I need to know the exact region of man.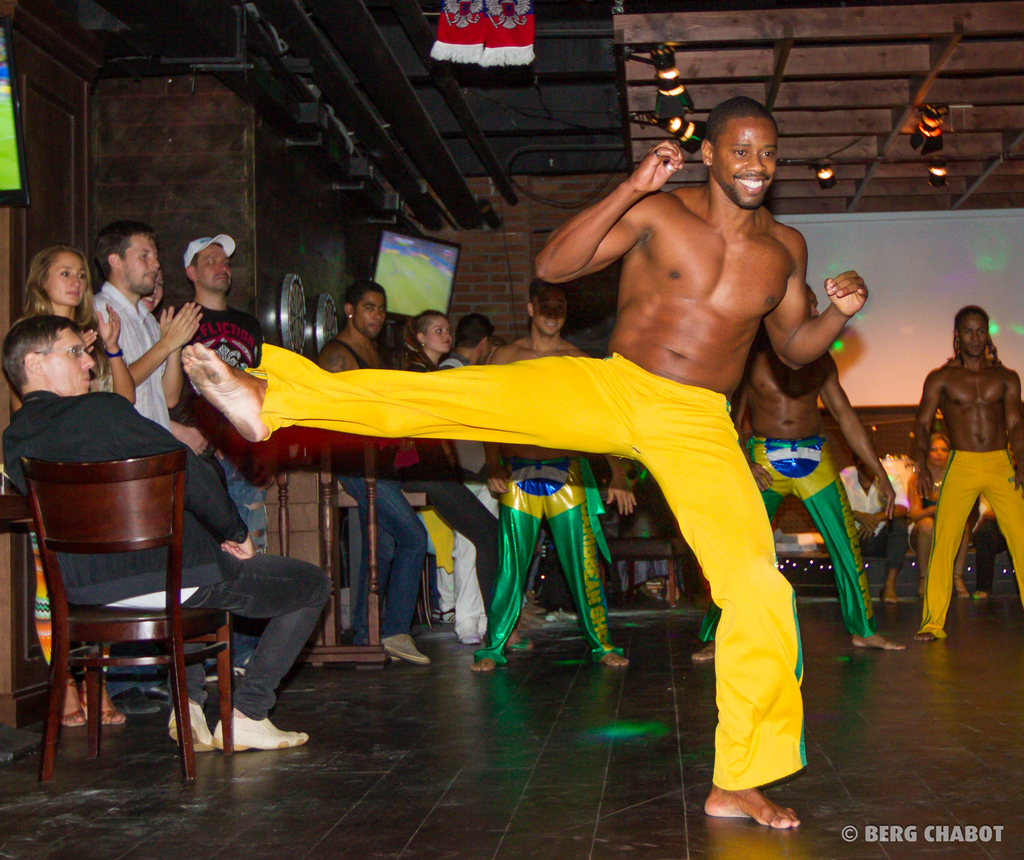
Region: {"x1": 0, "y1": 313, "x2": 334, "y2": 749}.
